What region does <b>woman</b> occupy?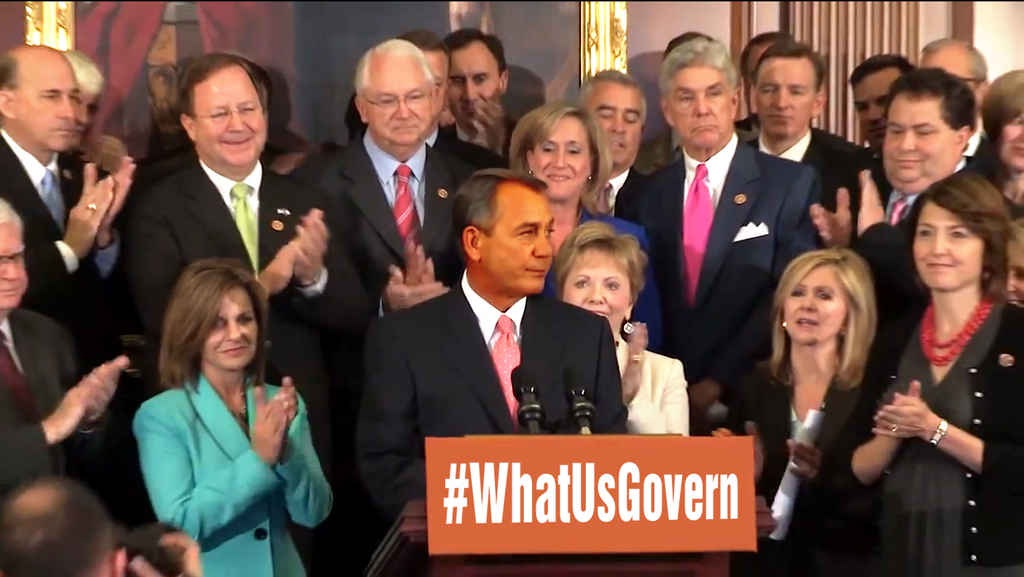
1002:222:1023:308.
